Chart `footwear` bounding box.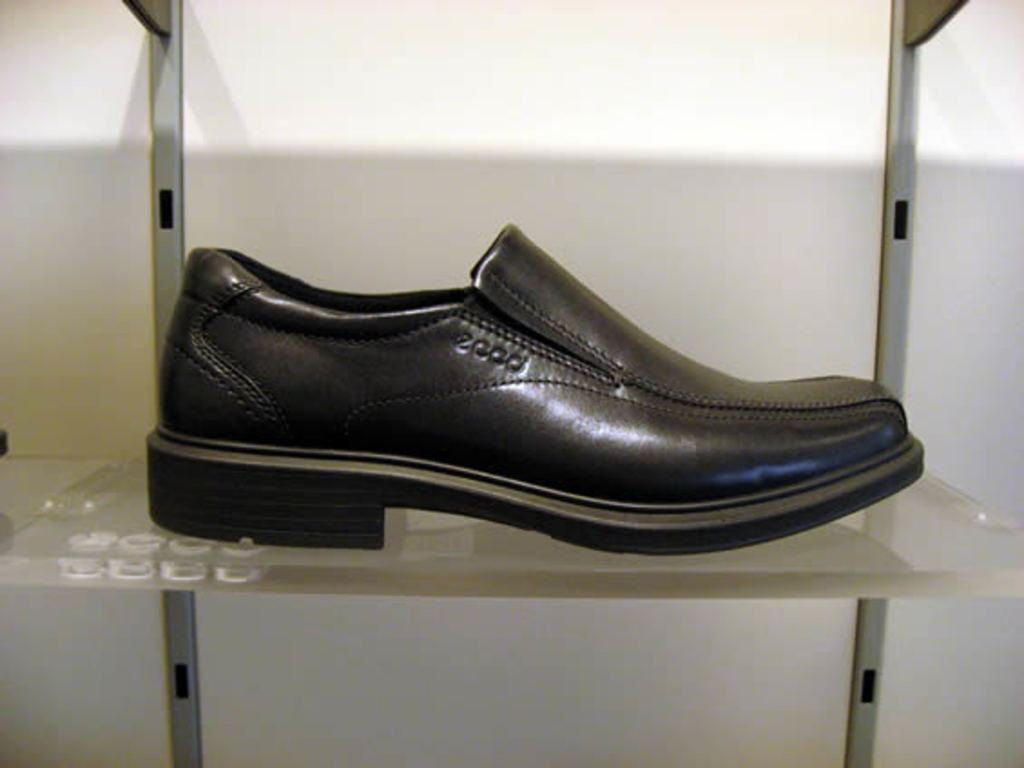
Charted: box=[127, 206, 959, 536].
